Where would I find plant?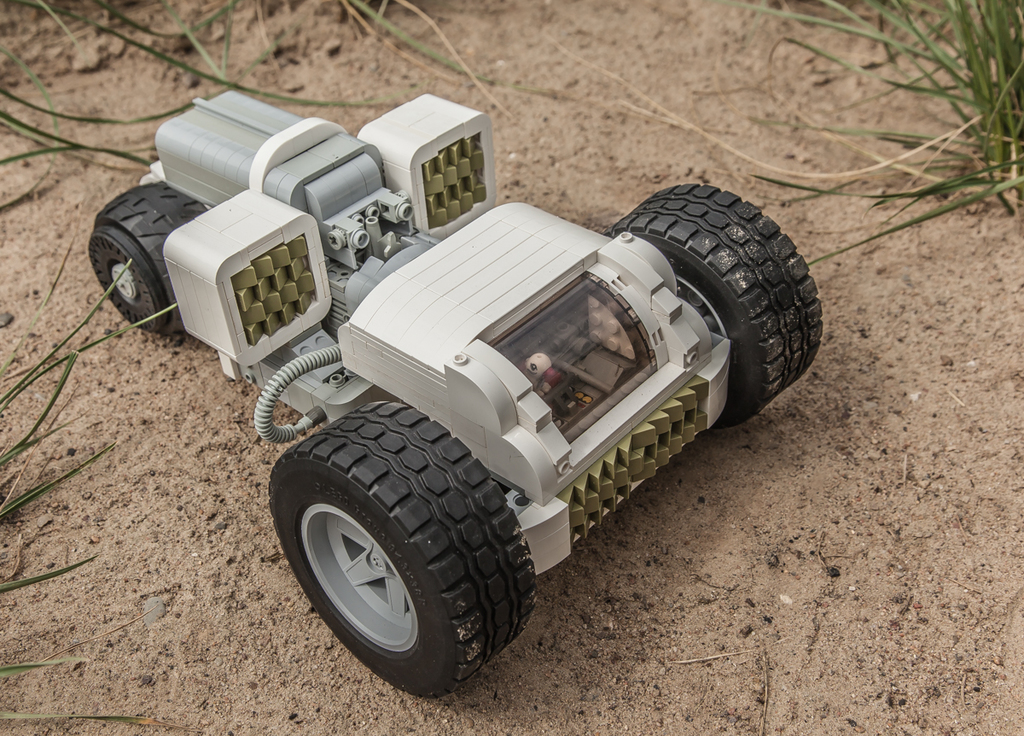
At box=[0, 0, 585, 176].
